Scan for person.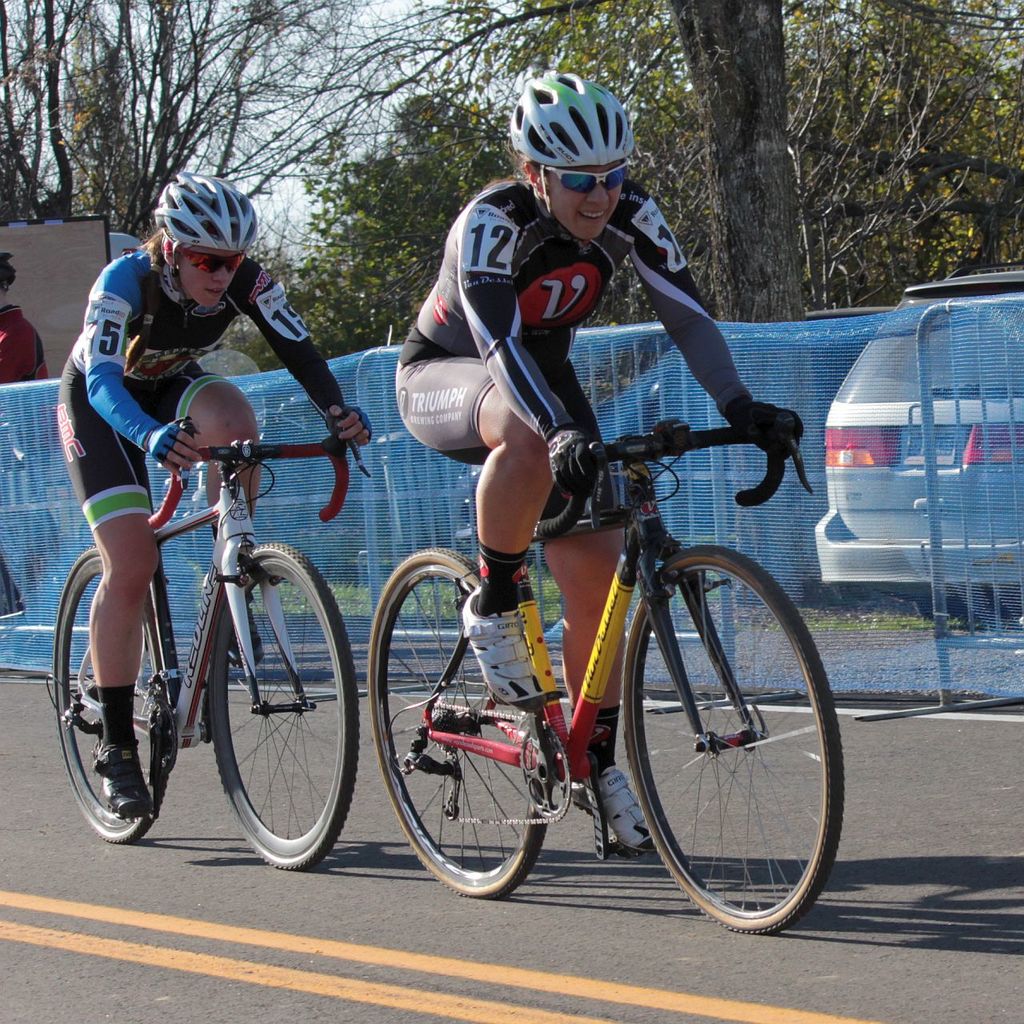
Scan result: region(0, 257, 50, 387).
